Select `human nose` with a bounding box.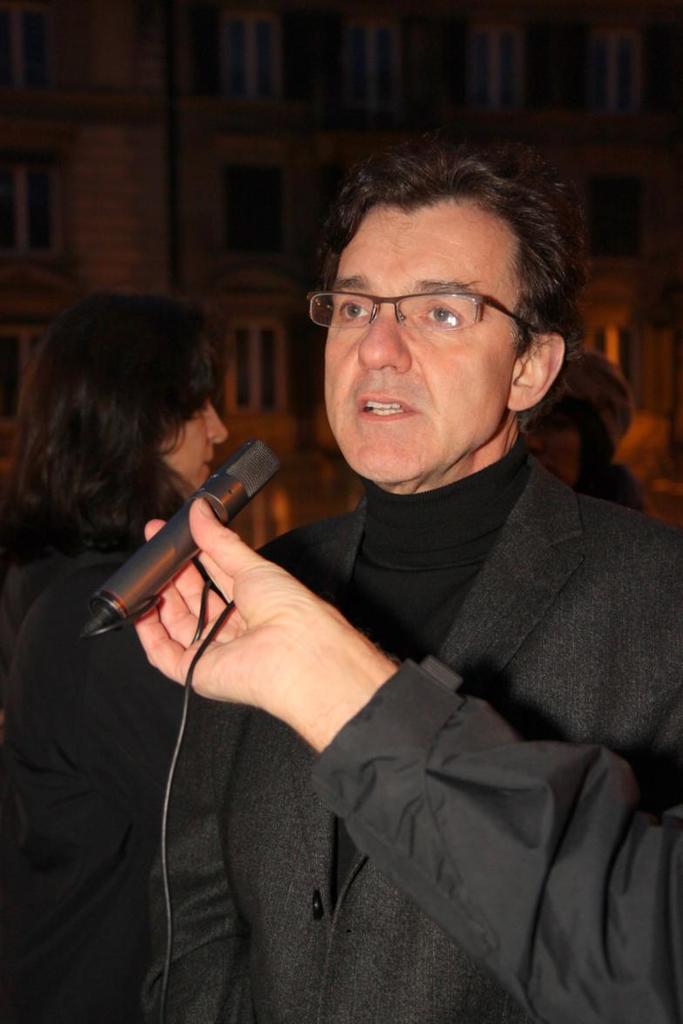
[203, 409, 227, 447].
